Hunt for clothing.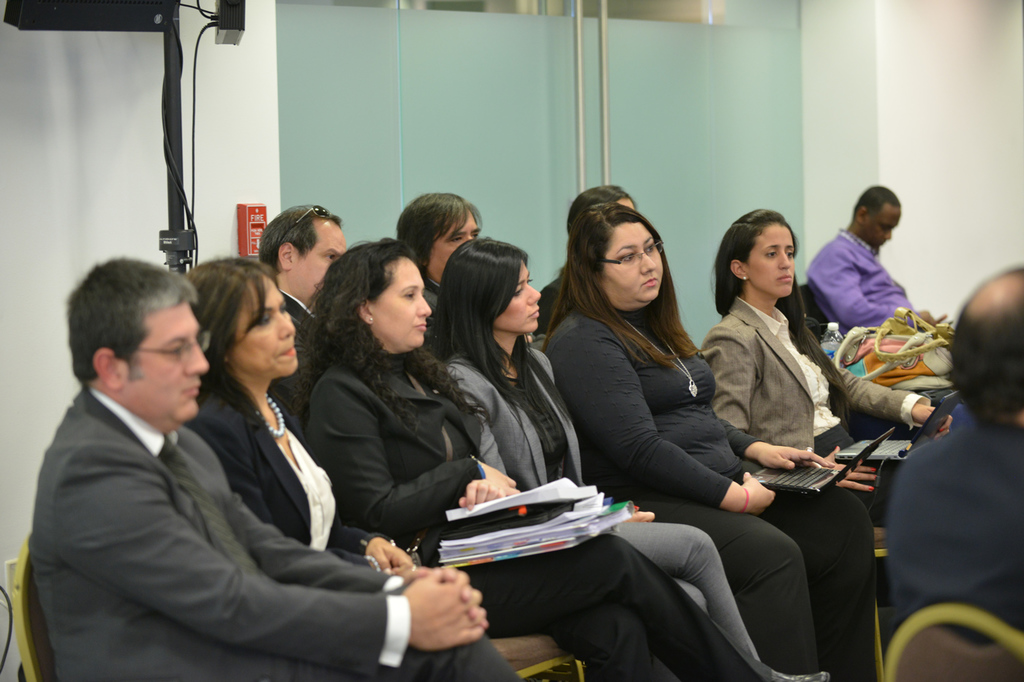
Hunted down at {"x1": 541, "y1": 272, "x2": 571, "y2": 341}.
